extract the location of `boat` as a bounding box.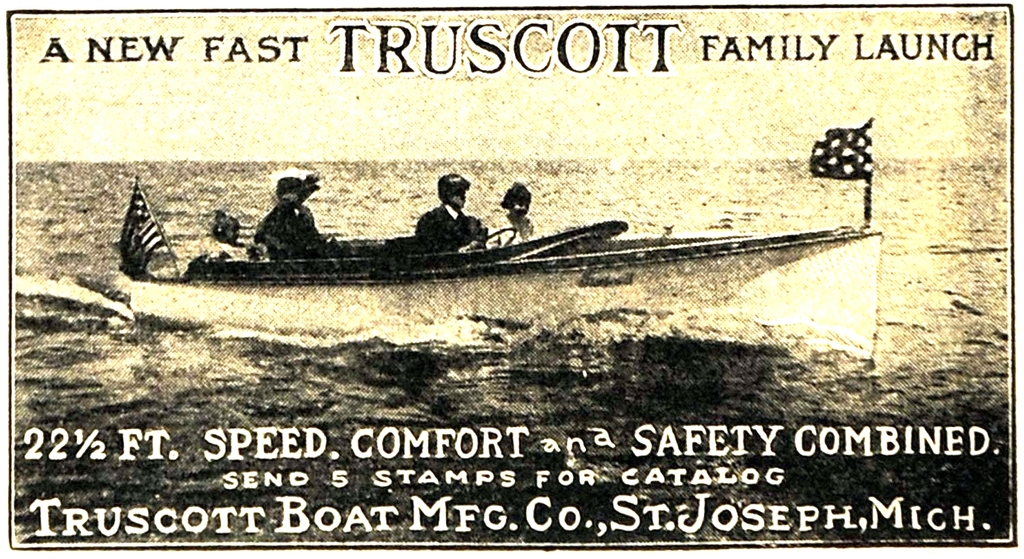
select_region(122, 171, 881, 365).
